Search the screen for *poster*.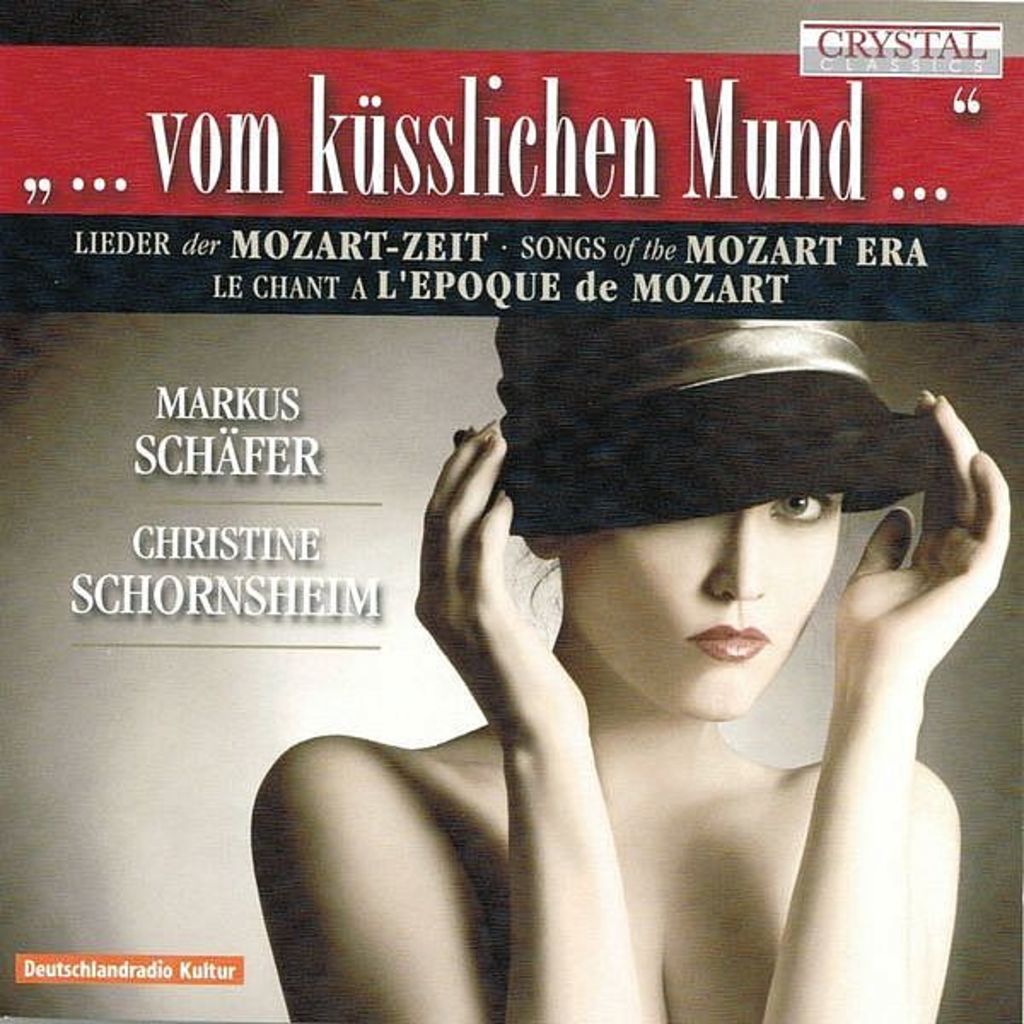
Found at select_region(0, 0, 1022, 1022).
